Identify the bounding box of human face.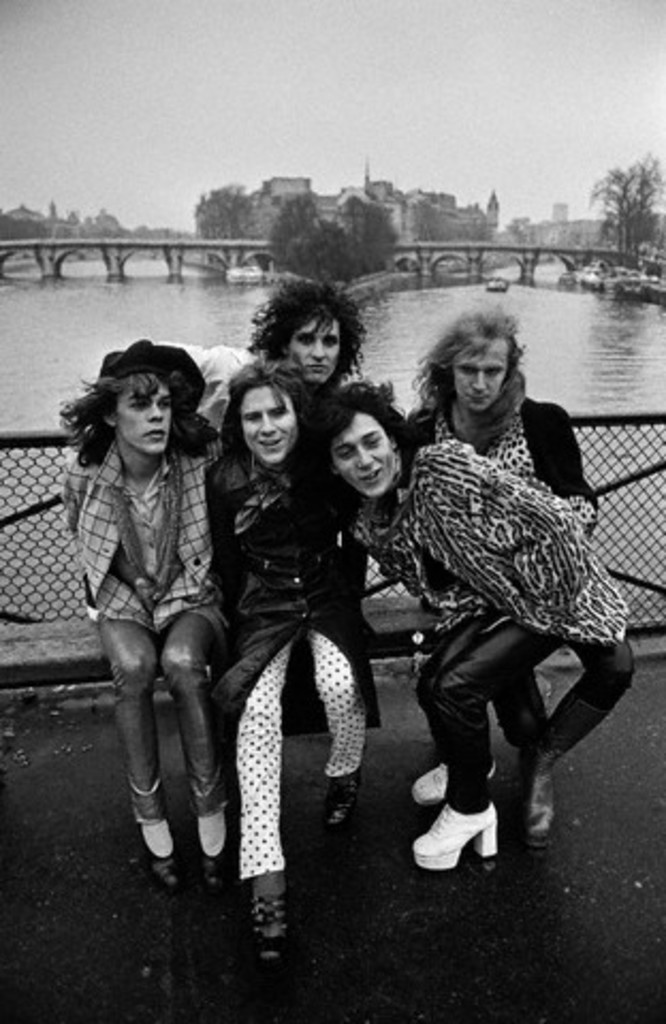
pyautogui.locateOnScreen(235, 384, 295, 461).
